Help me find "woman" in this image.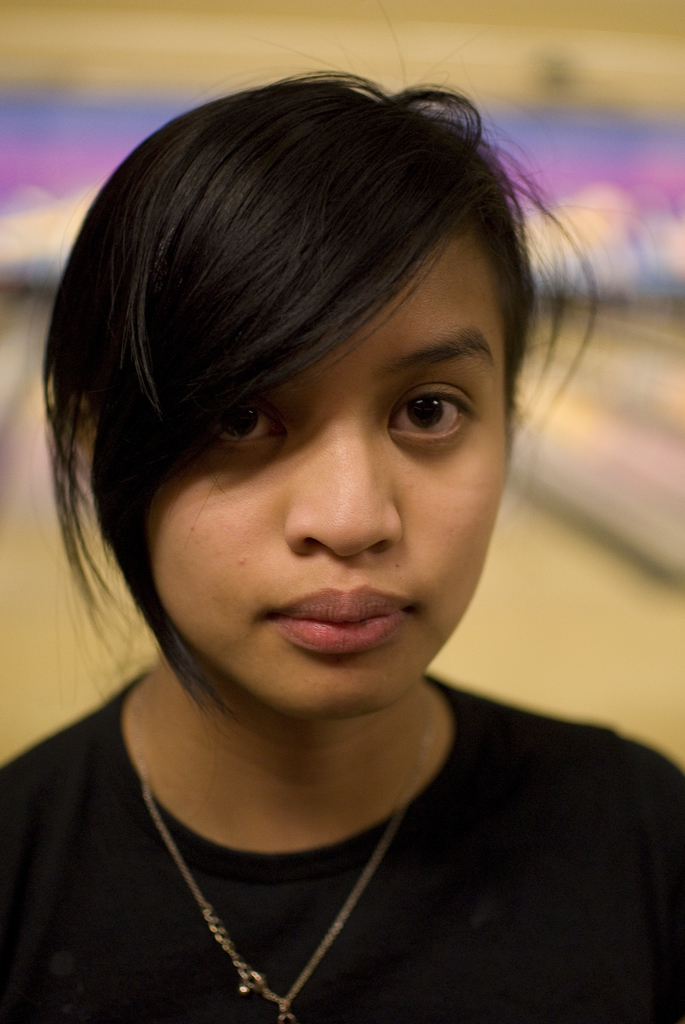
Found it: left=0, top=37, right=680, bottom=1012.
